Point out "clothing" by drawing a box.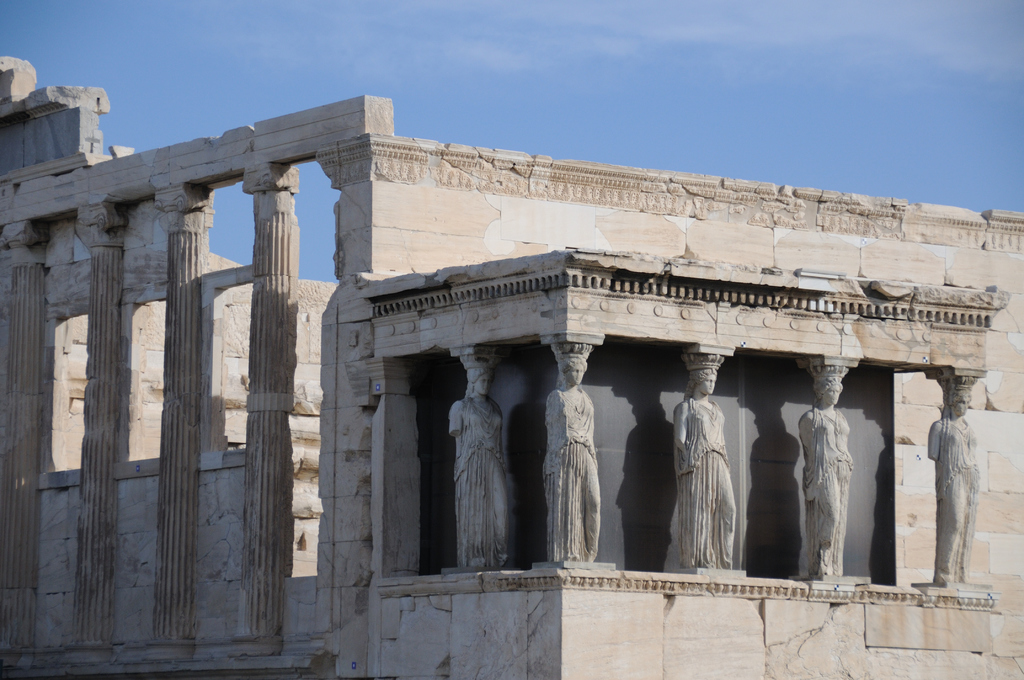
{"left": 458, "top": 394, "right": 506, "bottom": 565}.
